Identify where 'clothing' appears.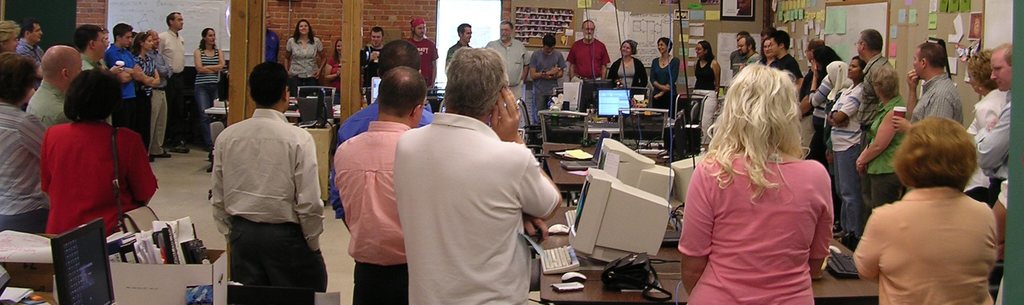
Appears at 910:76:955:120.
